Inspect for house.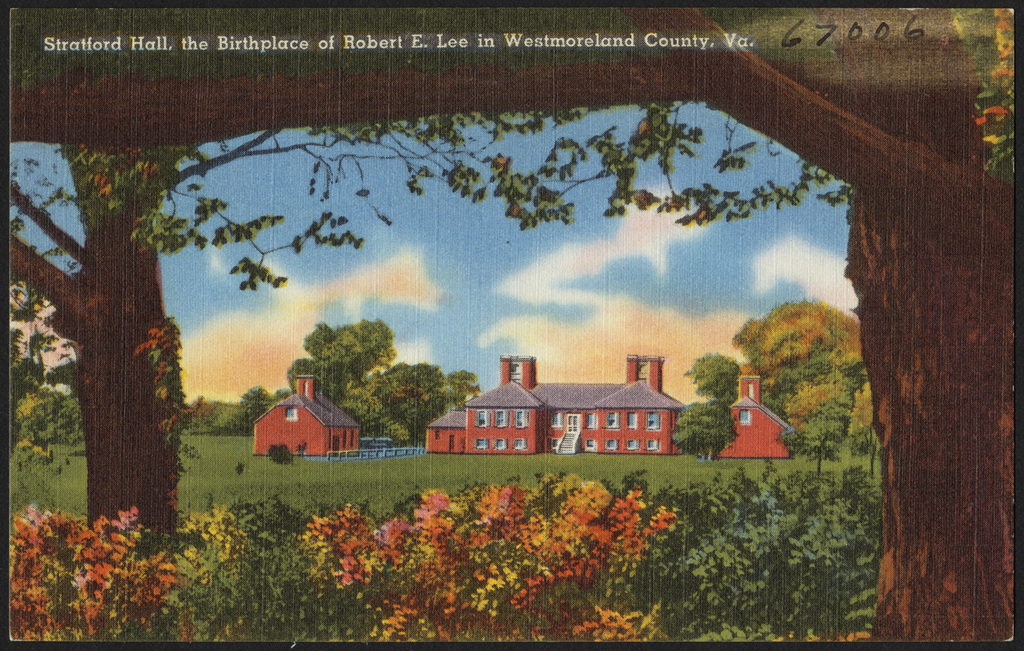
Inspection: <region>698, 377, 794, 458</region>.
